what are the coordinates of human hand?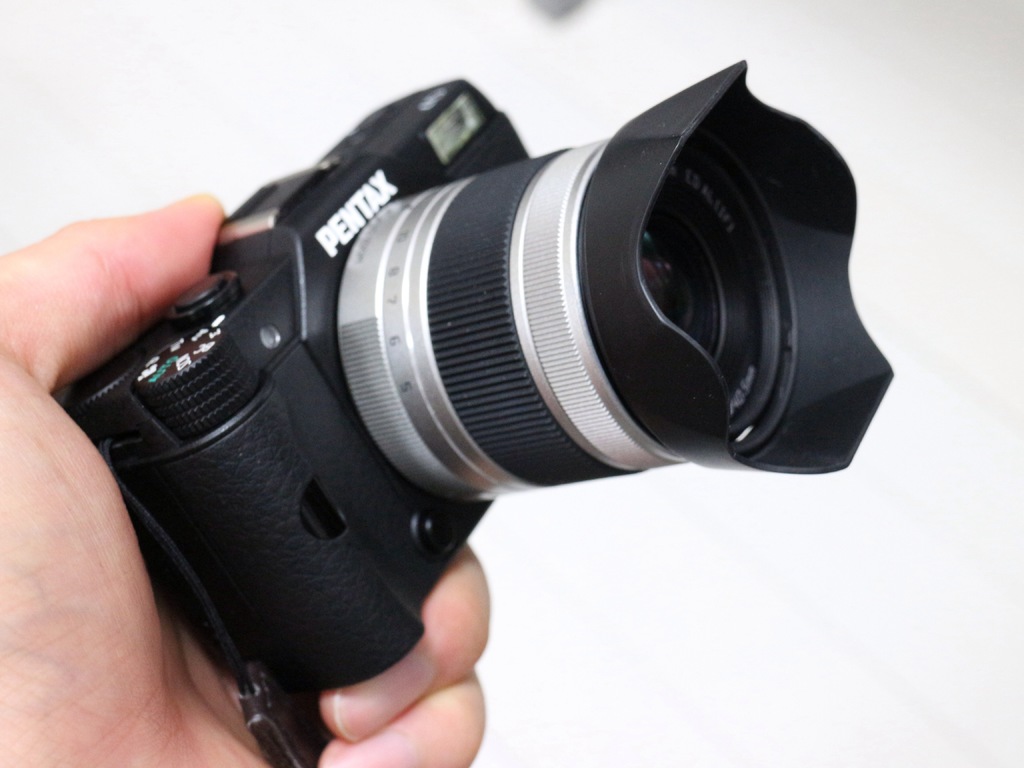
locate(0, 186, 497, 767).
